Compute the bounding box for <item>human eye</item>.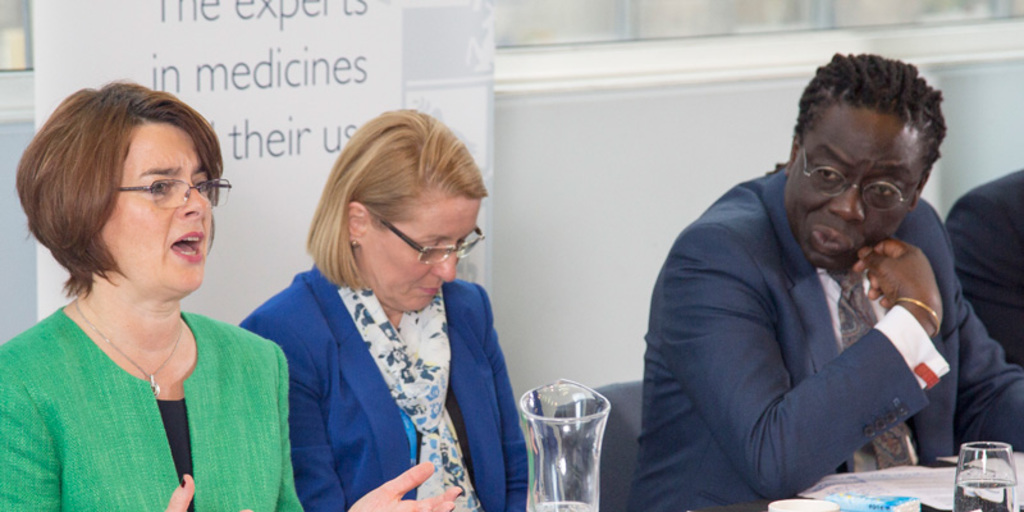
142:179:172:198.
